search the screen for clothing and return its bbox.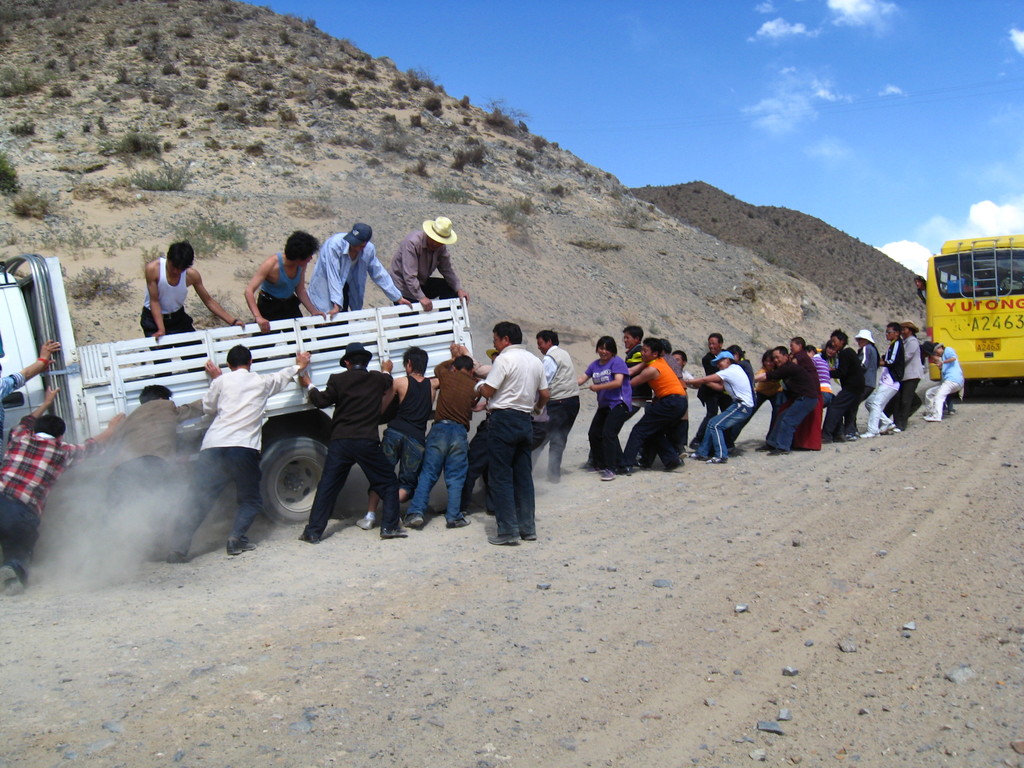
Found: select_region(285, 331, 399, 531).
